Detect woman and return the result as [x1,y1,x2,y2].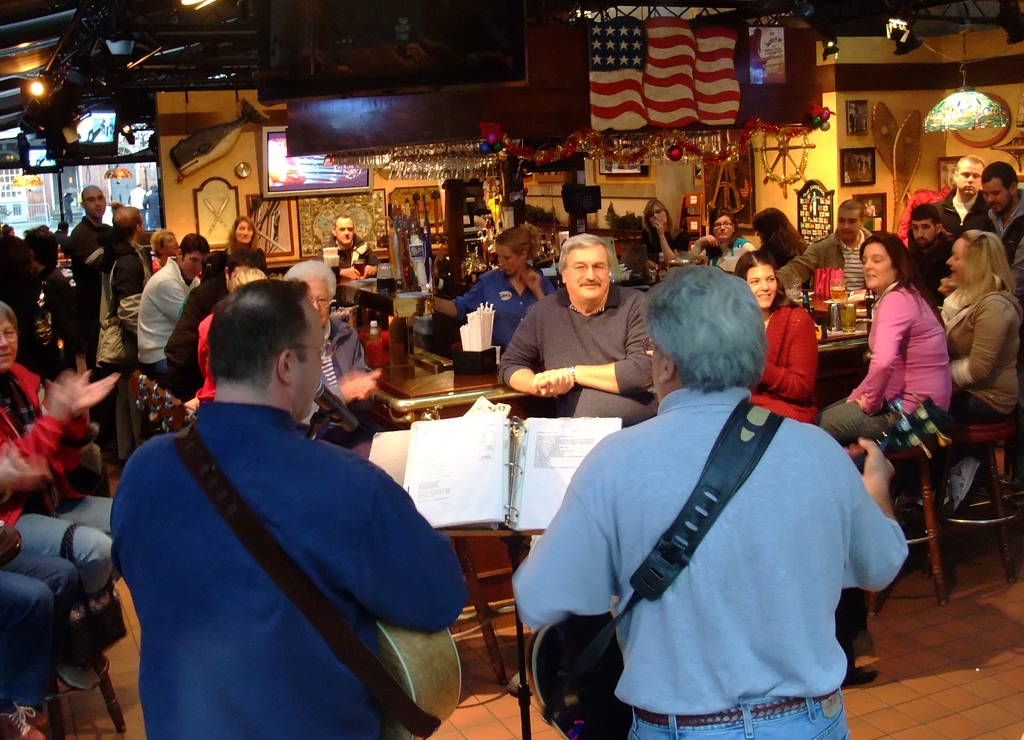
[696,215,748,270].
